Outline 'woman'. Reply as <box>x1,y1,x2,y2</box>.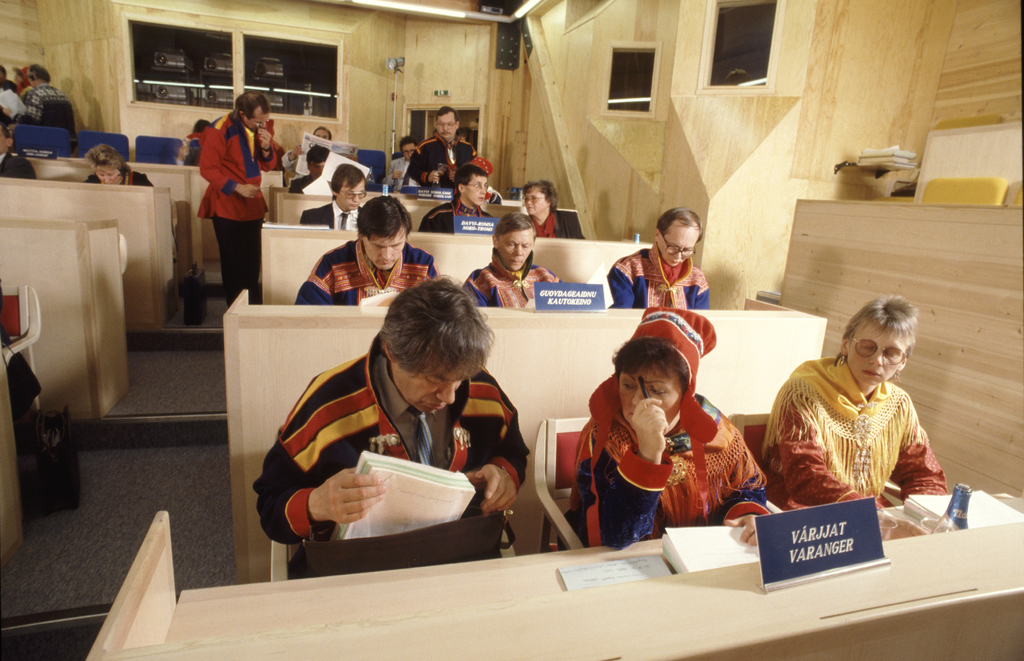
<box>564,309,772,552</box>.
